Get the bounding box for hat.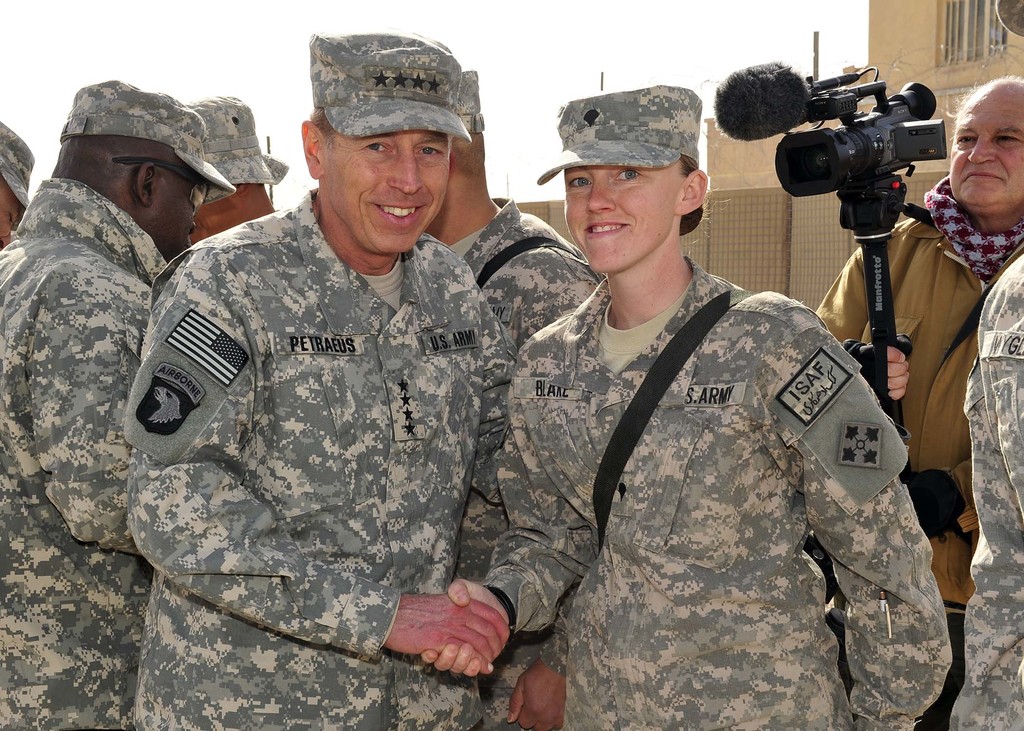
(0, 122, 38, 209).
